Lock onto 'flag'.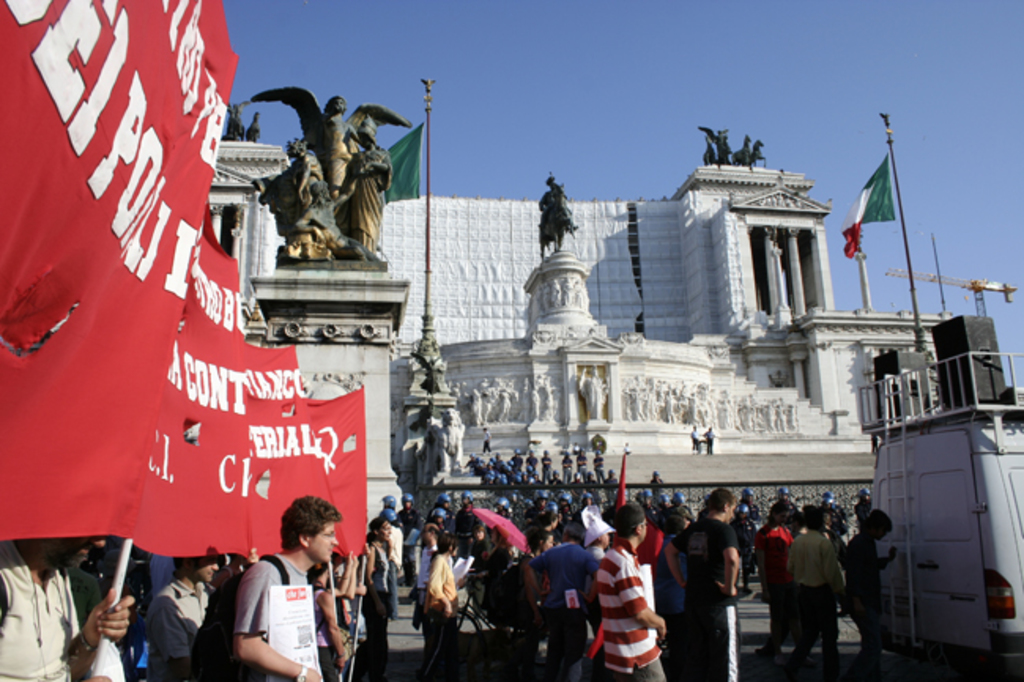
Locked: (left=608, top=449, right=643, bottom=496).
